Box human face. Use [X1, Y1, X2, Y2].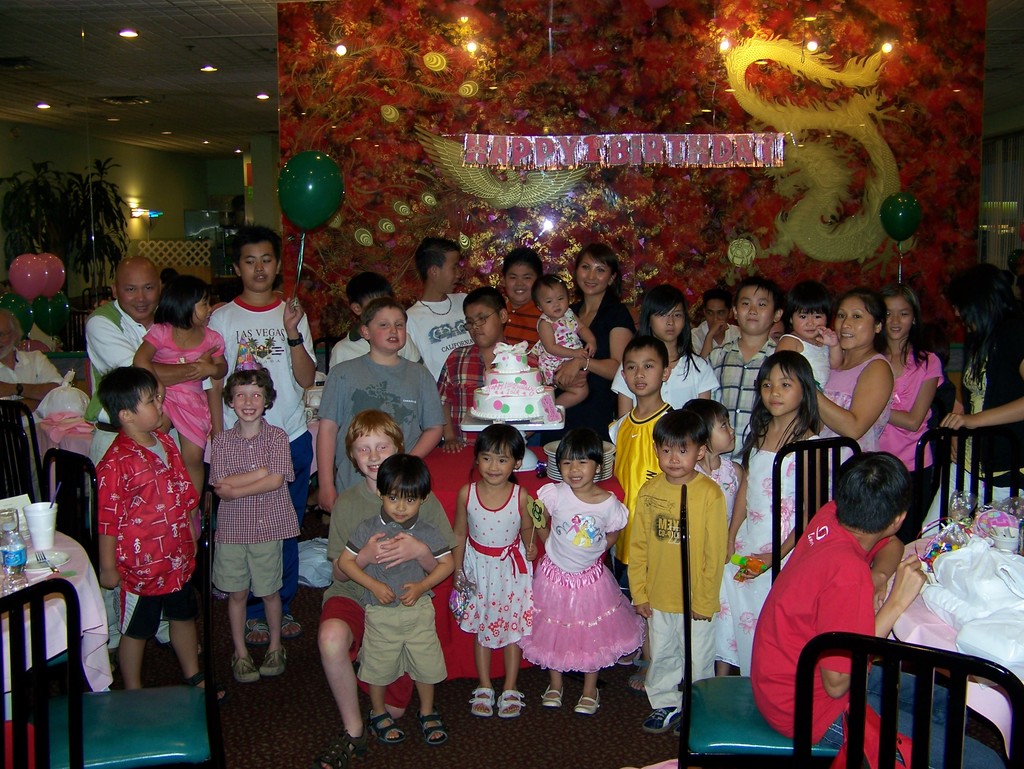
[535, 285, 572, 318].
